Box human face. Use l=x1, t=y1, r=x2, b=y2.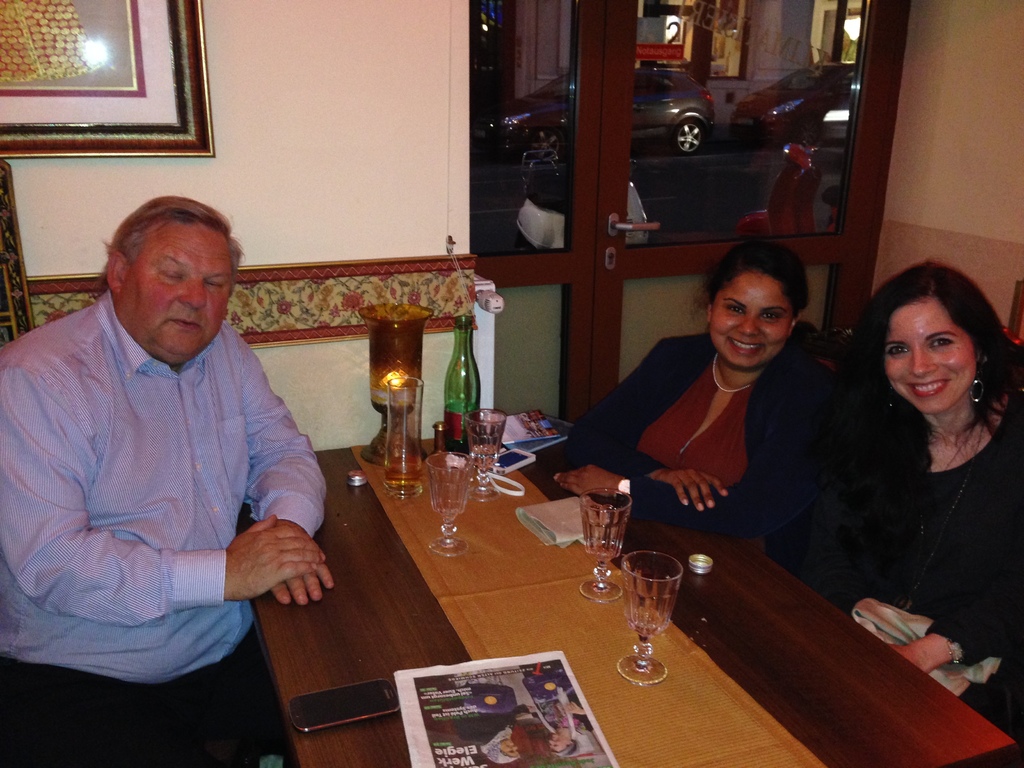
l=547, t=728, r=570, b=754.
